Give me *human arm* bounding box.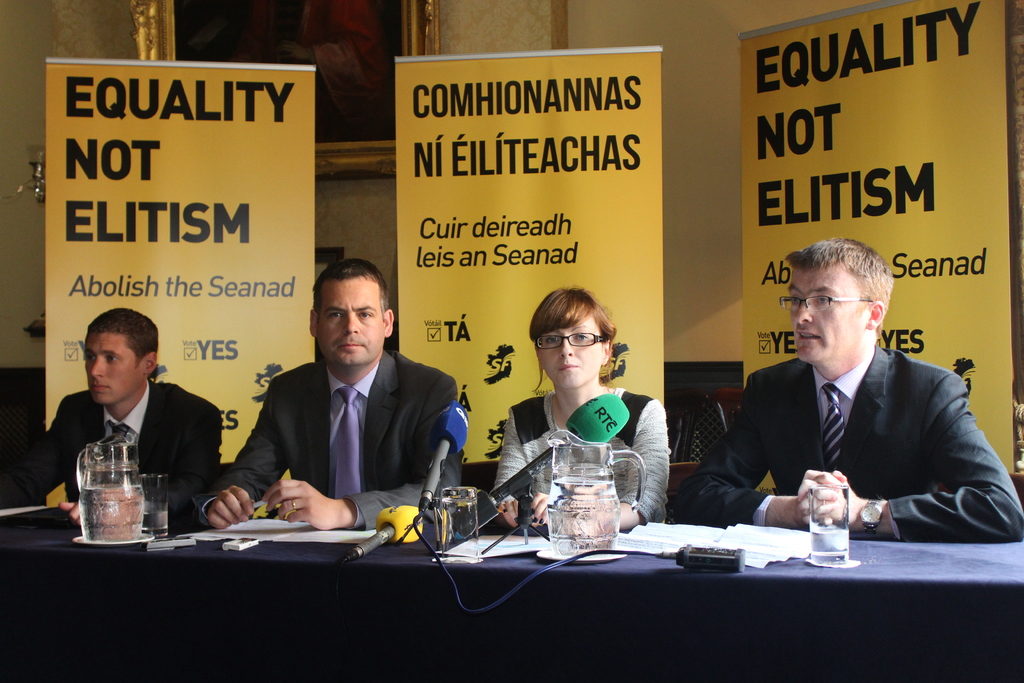
[257,386,459,532].
